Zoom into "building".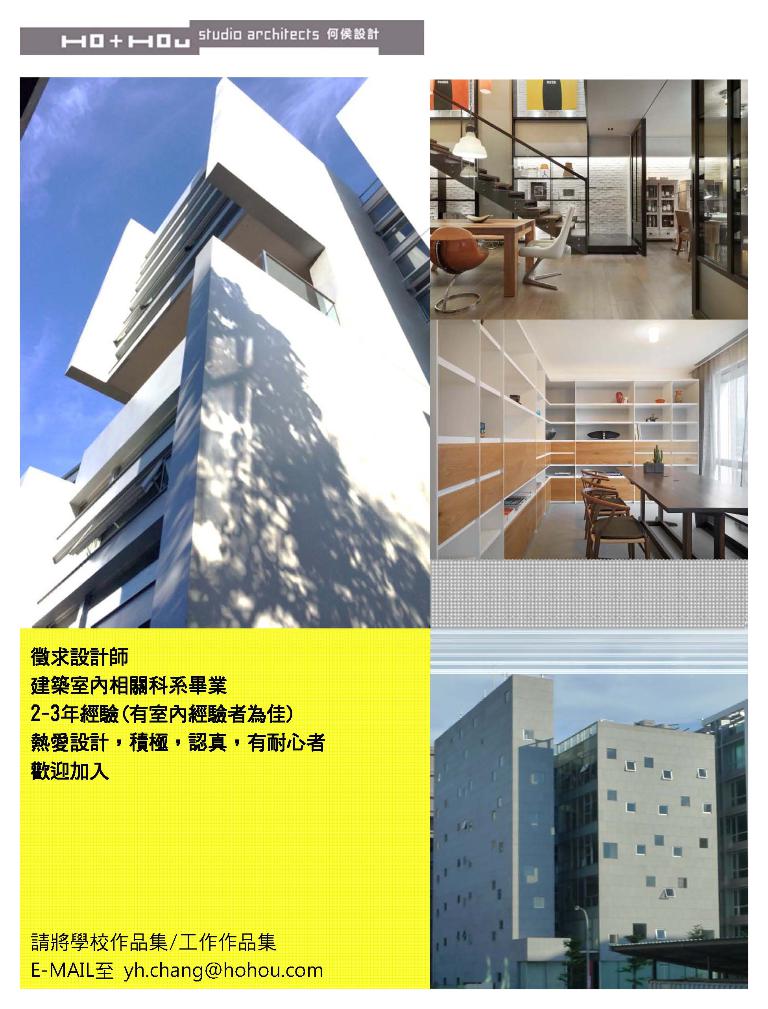
Zoom target: (433,77,749,318).
